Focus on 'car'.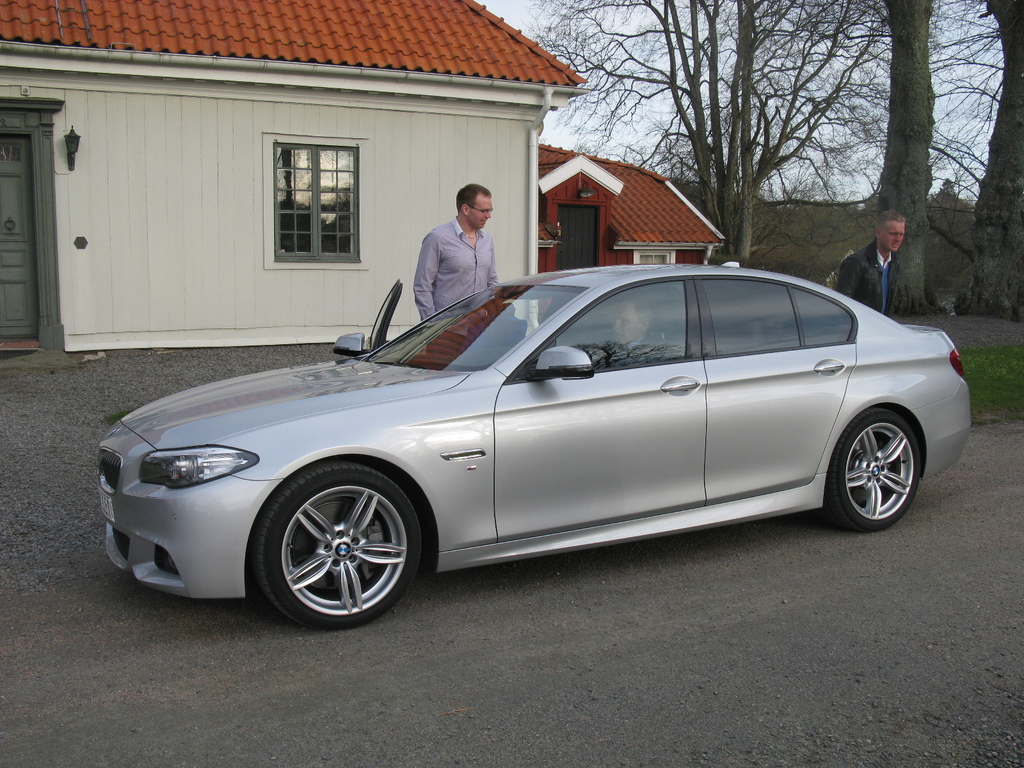
Focused at BBox(93, 256, 976, 628).
